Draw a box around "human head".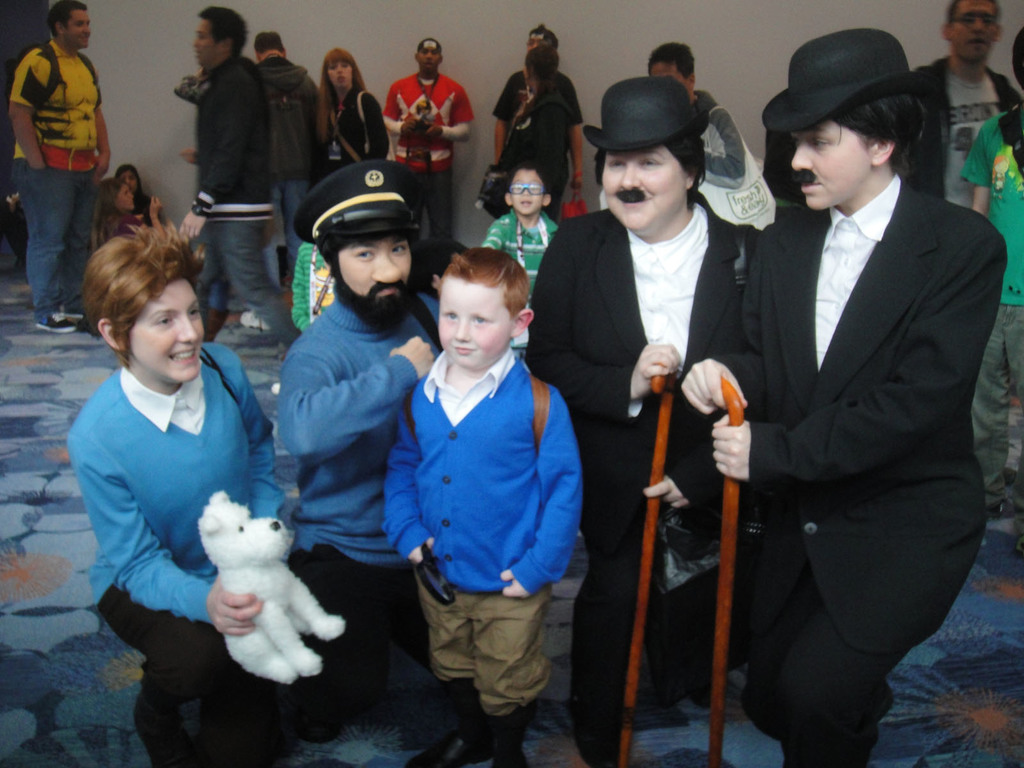
414/36/445/73.
